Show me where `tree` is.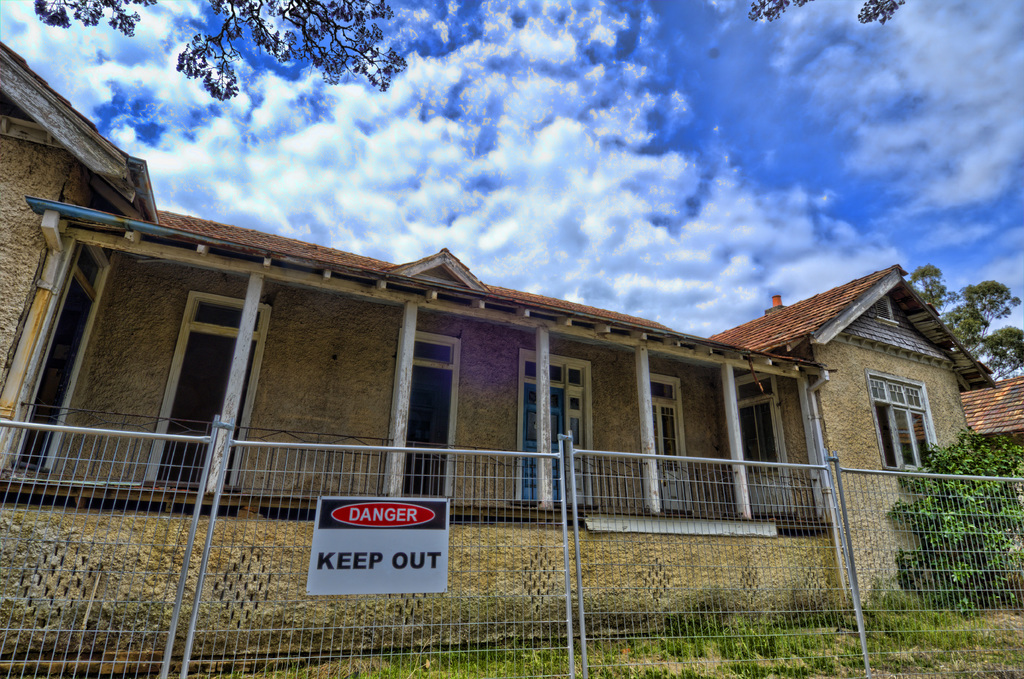
`tree` is at crop(33, 0, 406, 104).
